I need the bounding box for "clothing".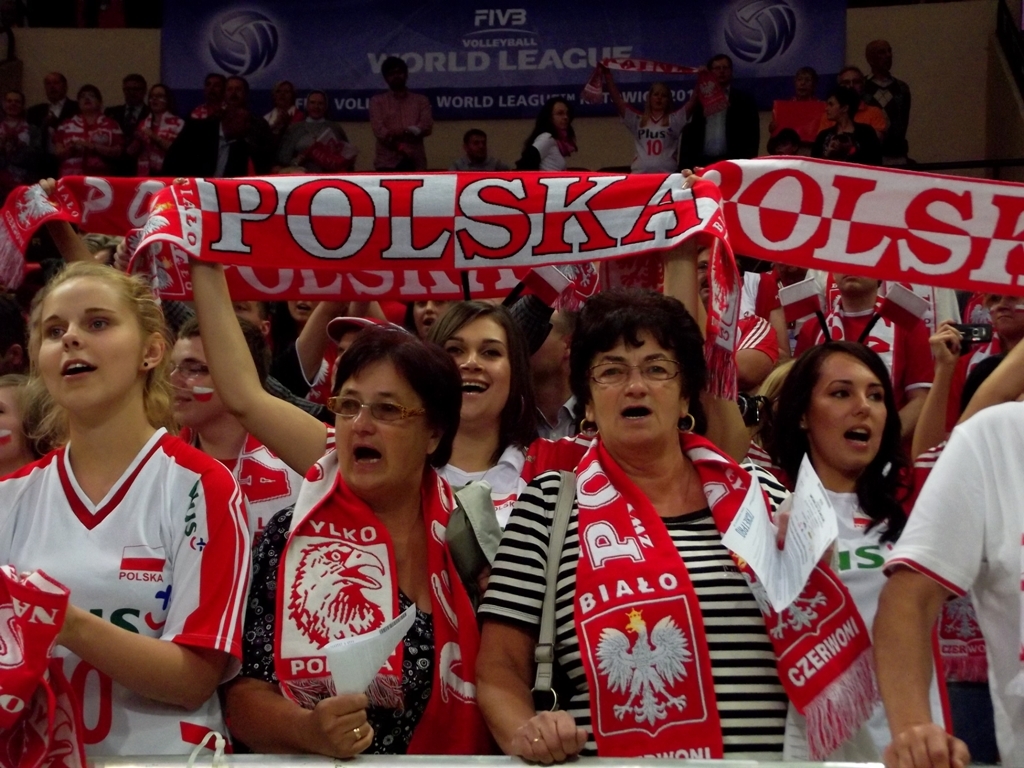
Here it is: region(0, 427, 260, 759).
